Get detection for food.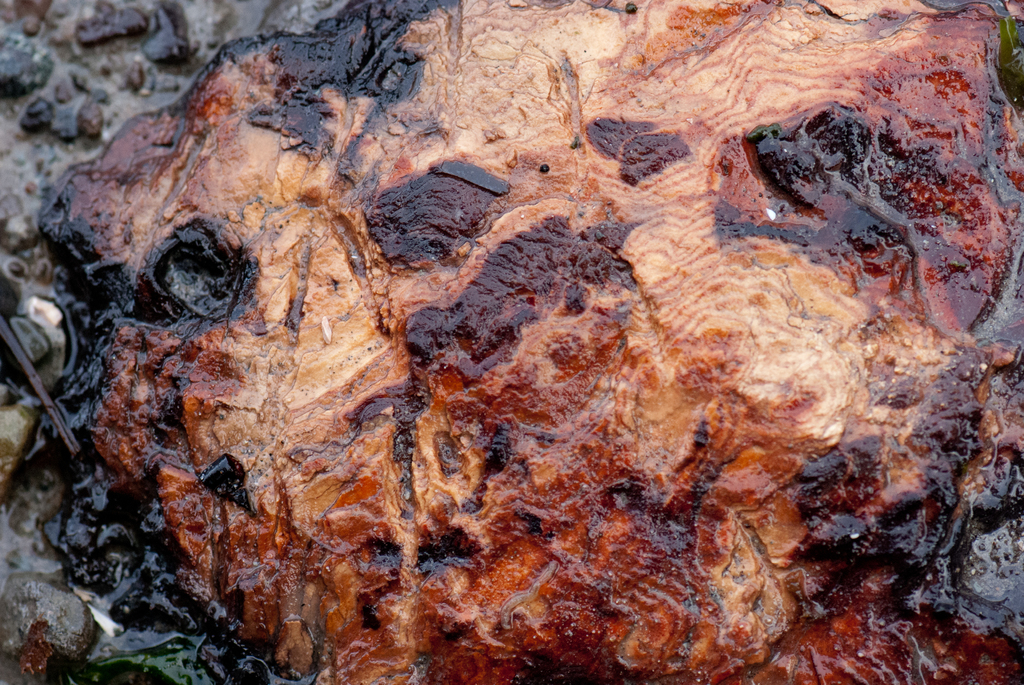
Detection: left=0, top=0, right=1023, bottom=684.
